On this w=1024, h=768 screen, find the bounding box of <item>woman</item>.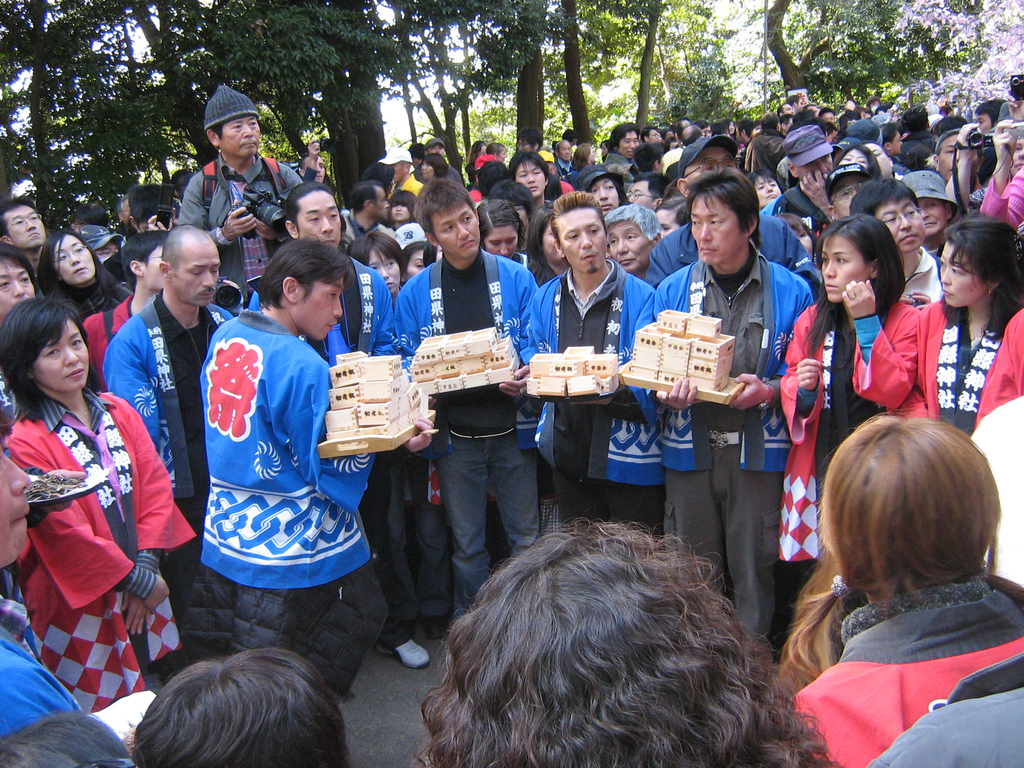
Bounding box: crop(781, 216, 922, 604).
